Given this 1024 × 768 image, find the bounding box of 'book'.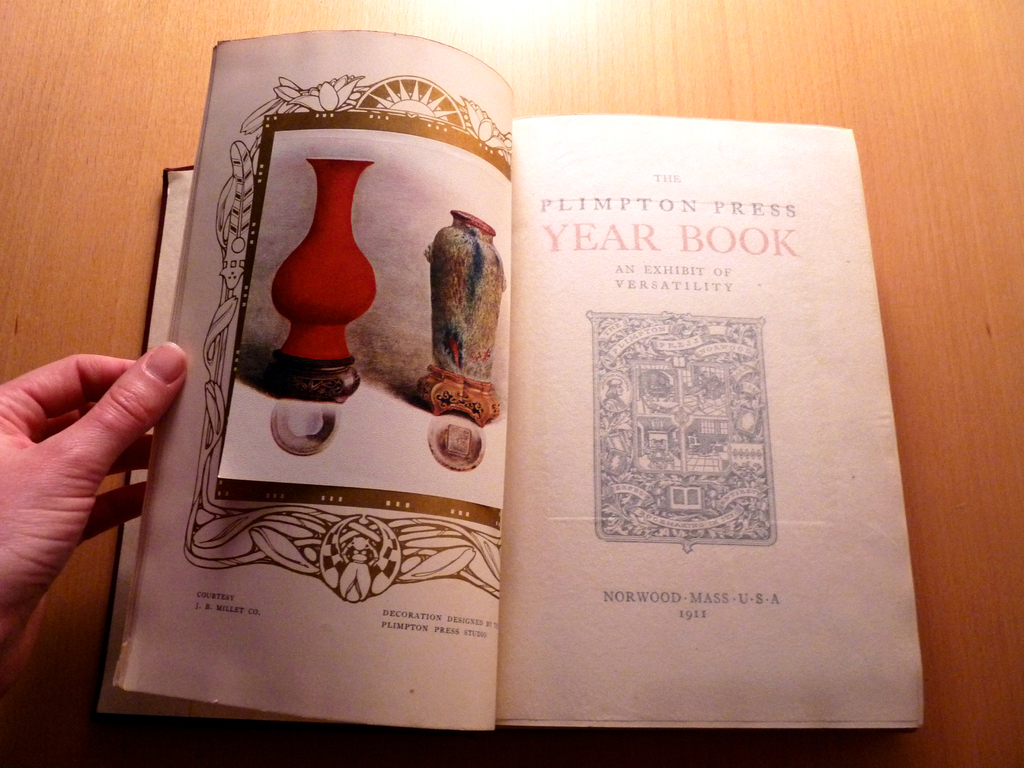
(148,78,899,739).
